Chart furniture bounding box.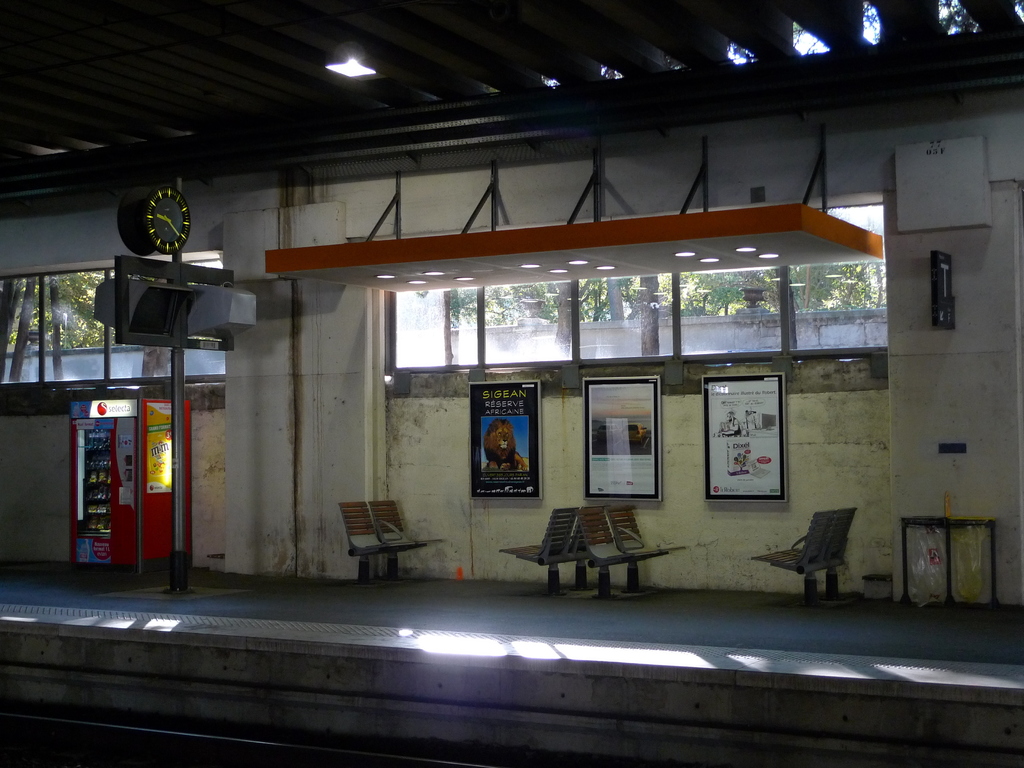
Charted: (336,502,392,585).
